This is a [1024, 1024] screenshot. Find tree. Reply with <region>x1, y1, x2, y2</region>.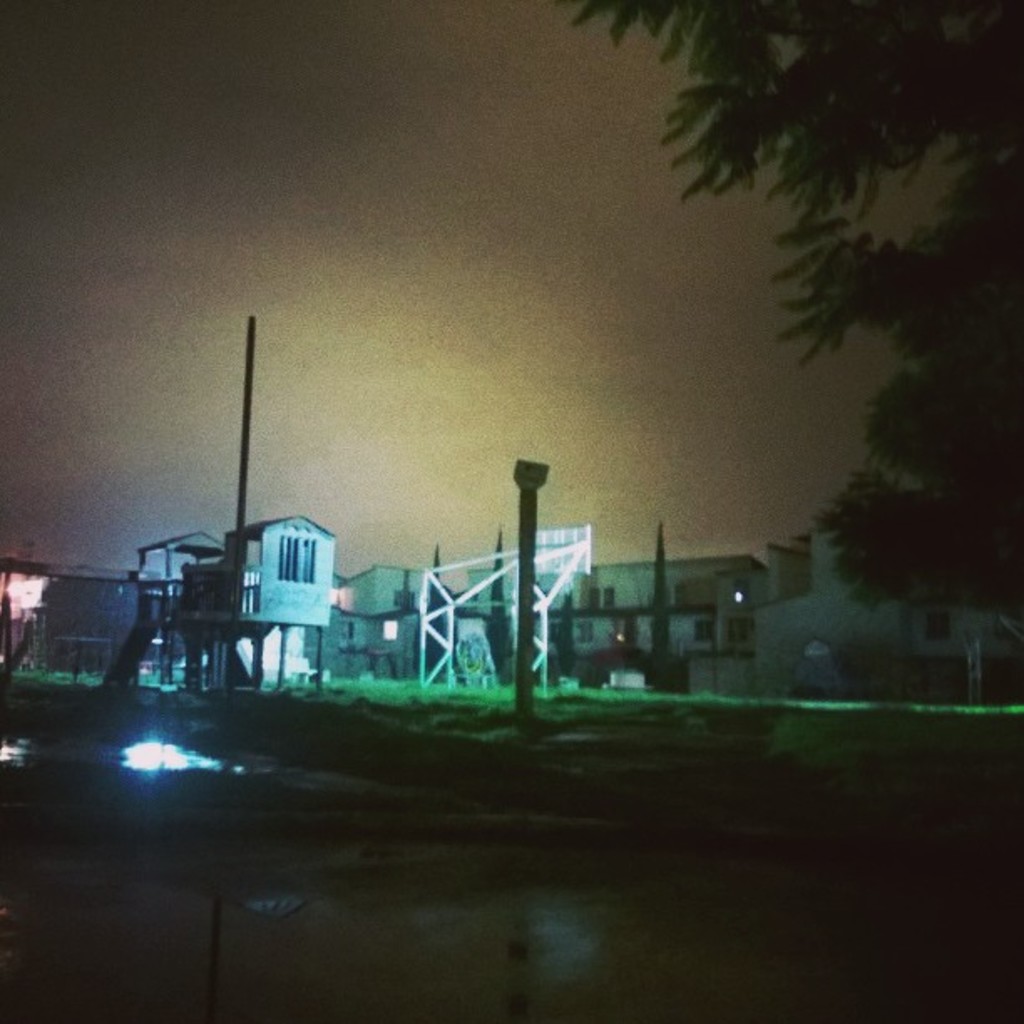
<region>482, 539, 522, 678</region>.
